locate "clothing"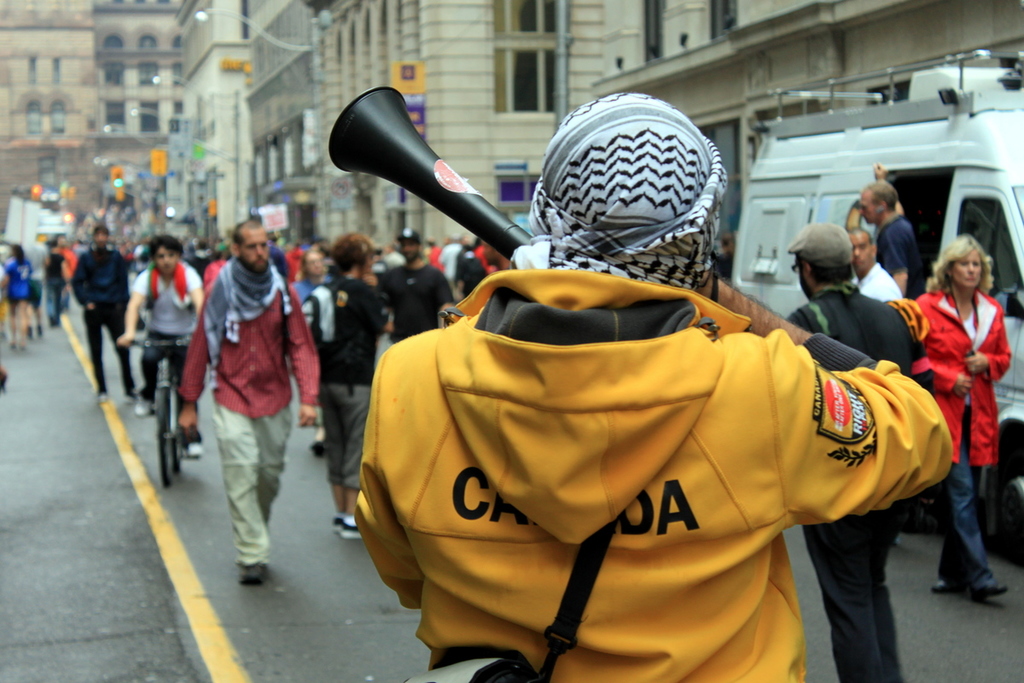
<region>135, 263, 205, 405</region>
